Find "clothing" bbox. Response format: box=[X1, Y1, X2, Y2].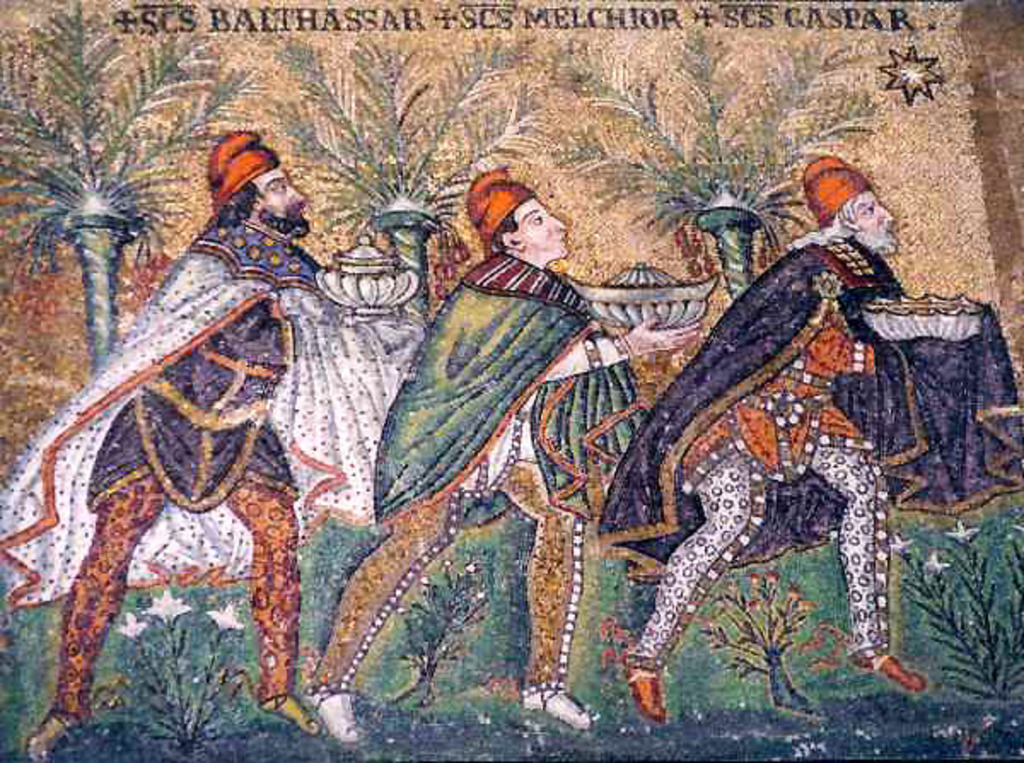
box=[589, 232, 1022, 674].
